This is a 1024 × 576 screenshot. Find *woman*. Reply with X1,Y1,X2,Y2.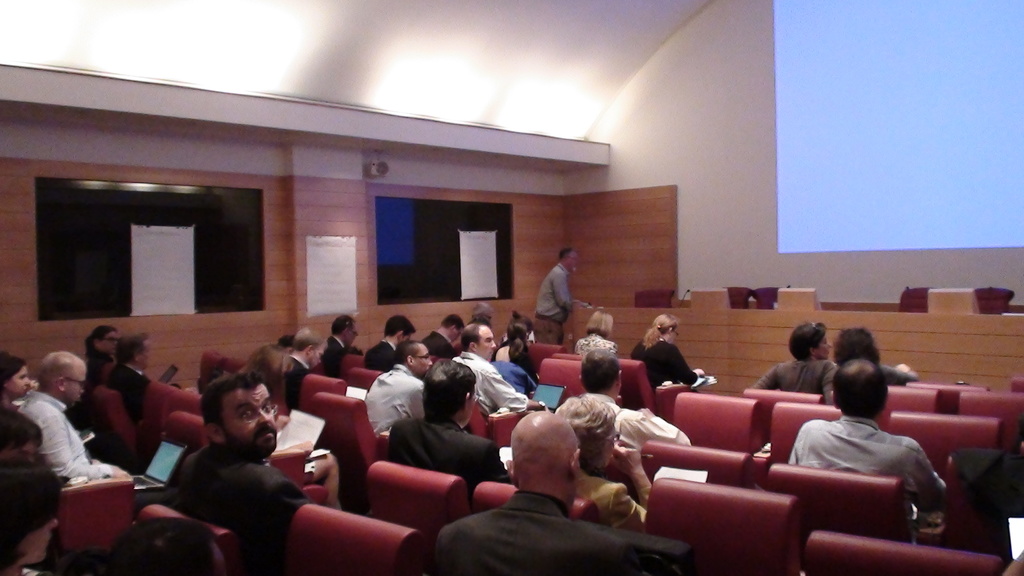
184,349,342,509.
